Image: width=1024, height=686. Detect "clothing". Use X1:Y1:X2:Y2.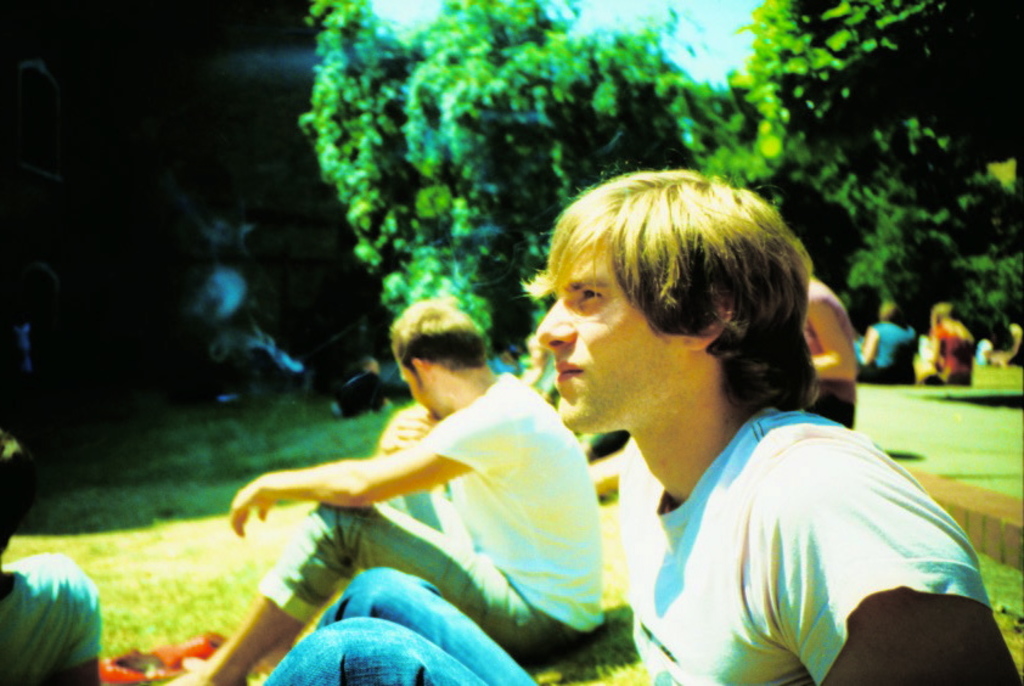
0:541:102:685.
